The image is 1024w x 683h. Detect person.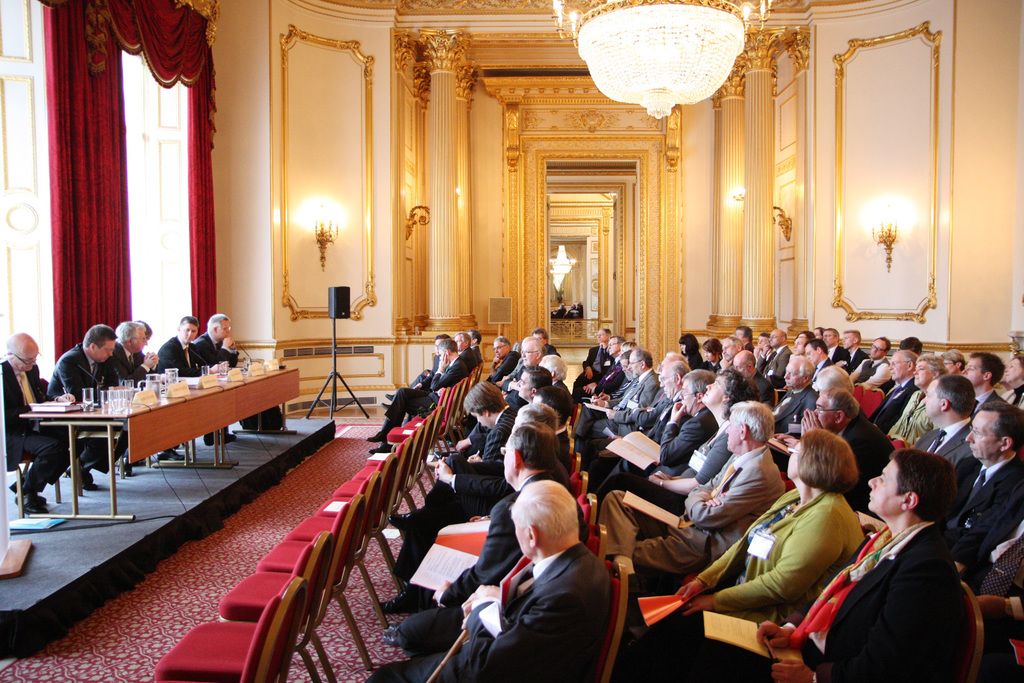
Detection: {"left": 381, "top": 483, "right": 617, "bottom": 682}.
